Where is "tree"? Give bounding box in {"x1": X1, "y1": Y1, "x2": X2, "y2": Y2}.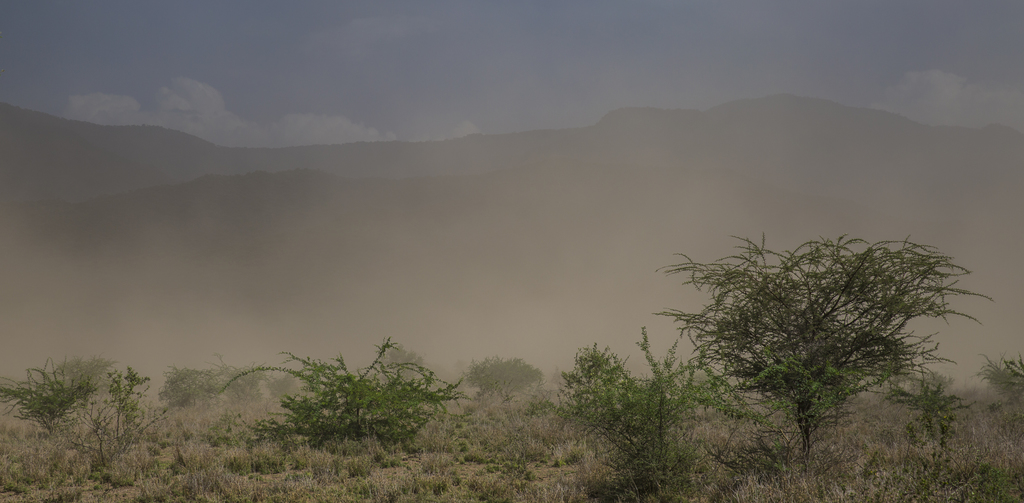
{"x1": 977, "y1": 351, "x2": 1021, "y2": 399}.
